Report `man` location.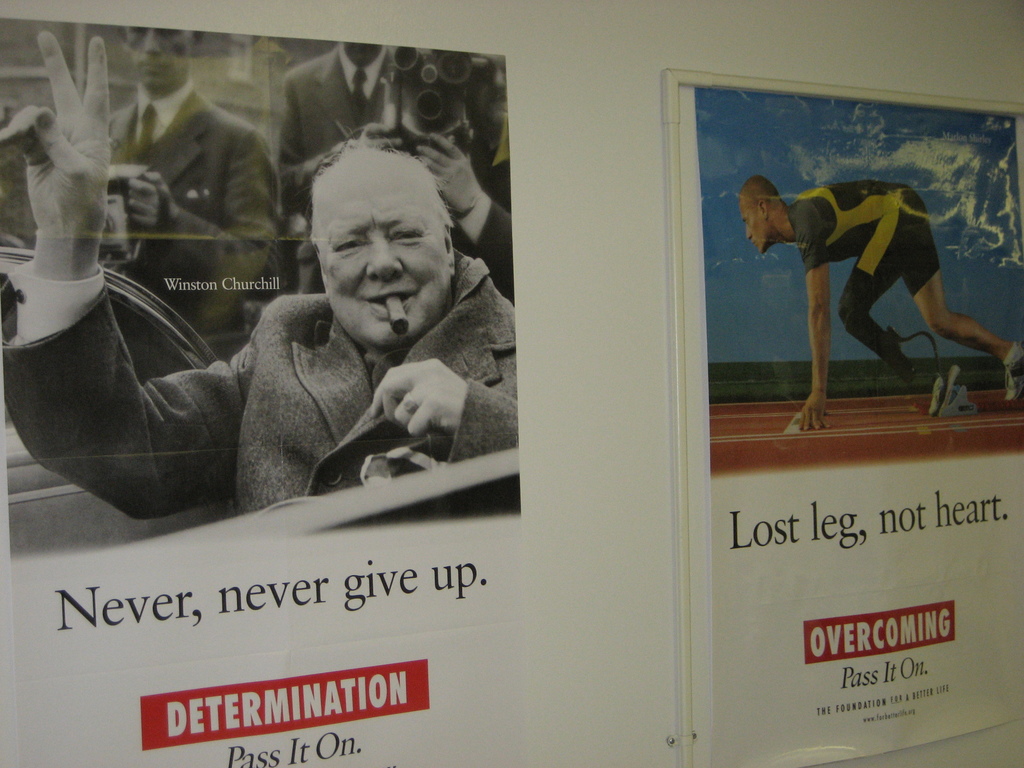
Report: (left=279, top=40, right=393, bottom=198).
